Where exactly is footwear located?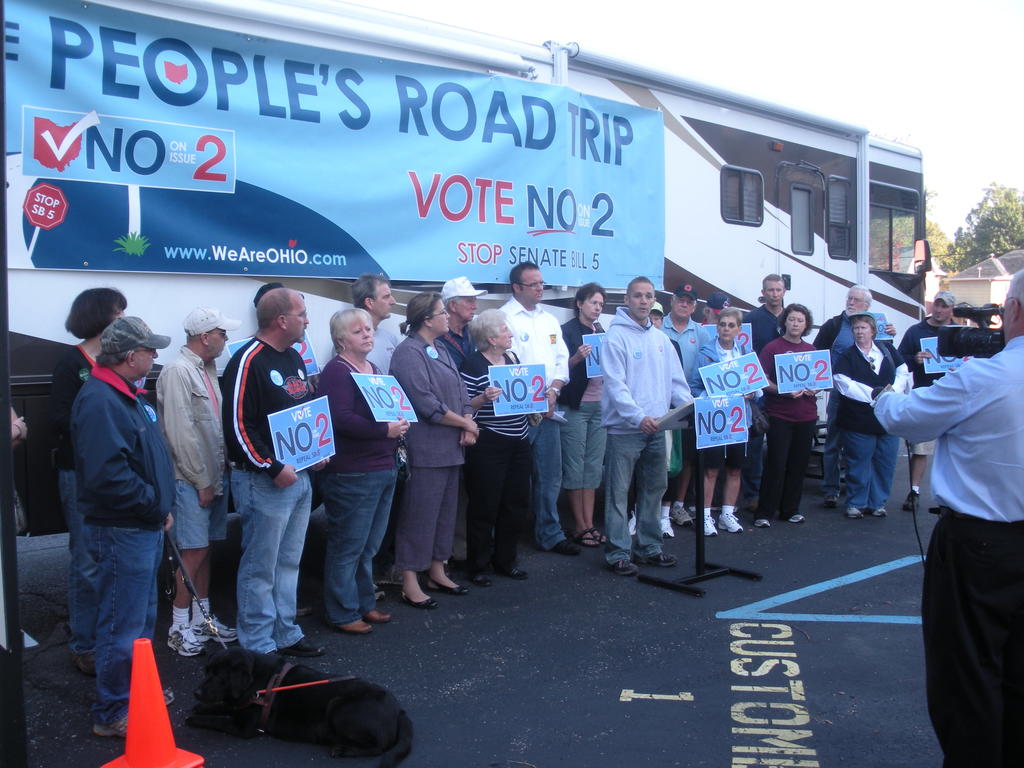
Its bounding box is left=865, top=505, right=888, bottom=518.
